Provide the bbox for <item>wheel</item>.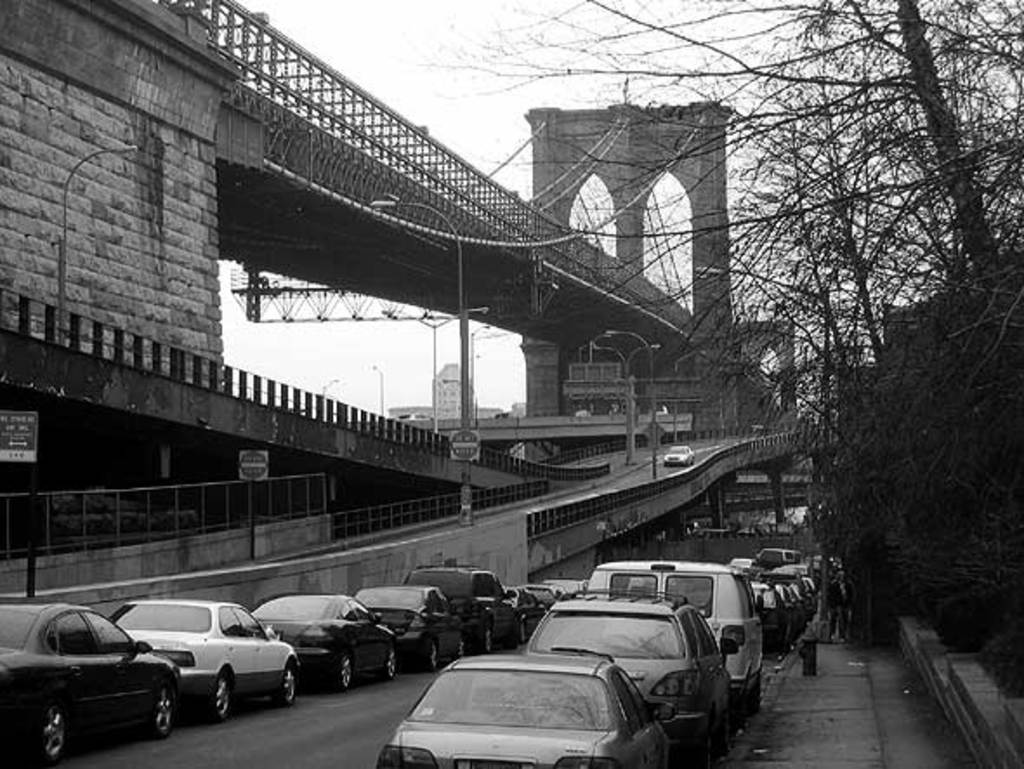
pyautogui.locateOnScreen(719, 712, 732, 757).
